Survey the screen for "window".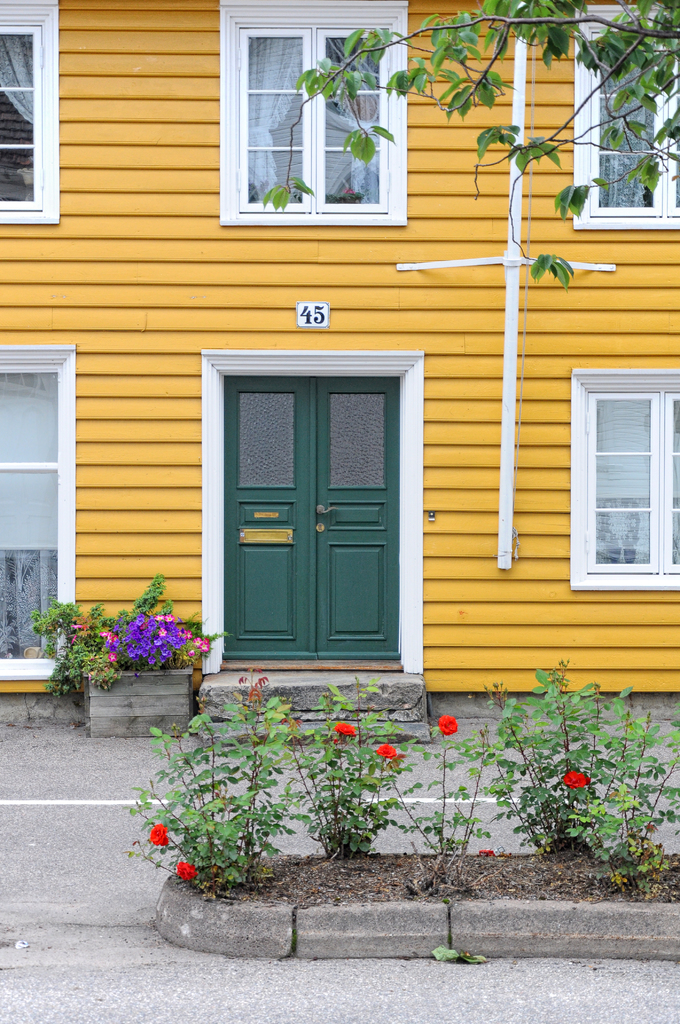
Survey found: 204:0:421:243.
